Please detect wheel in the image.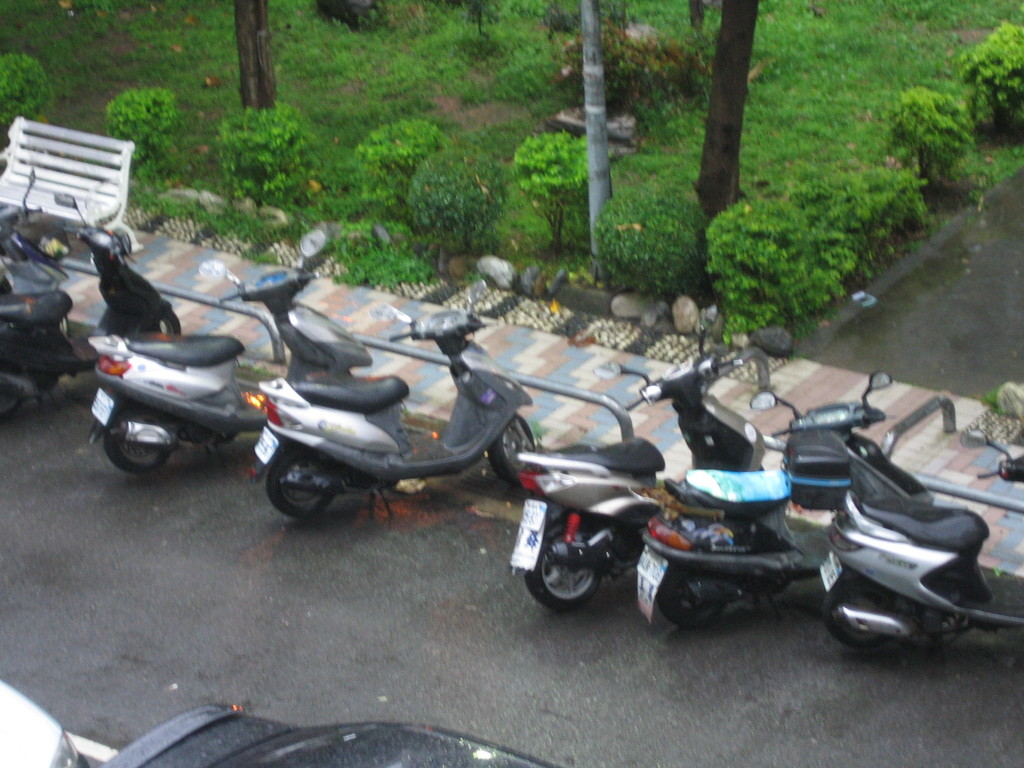
495/412/541/484.
